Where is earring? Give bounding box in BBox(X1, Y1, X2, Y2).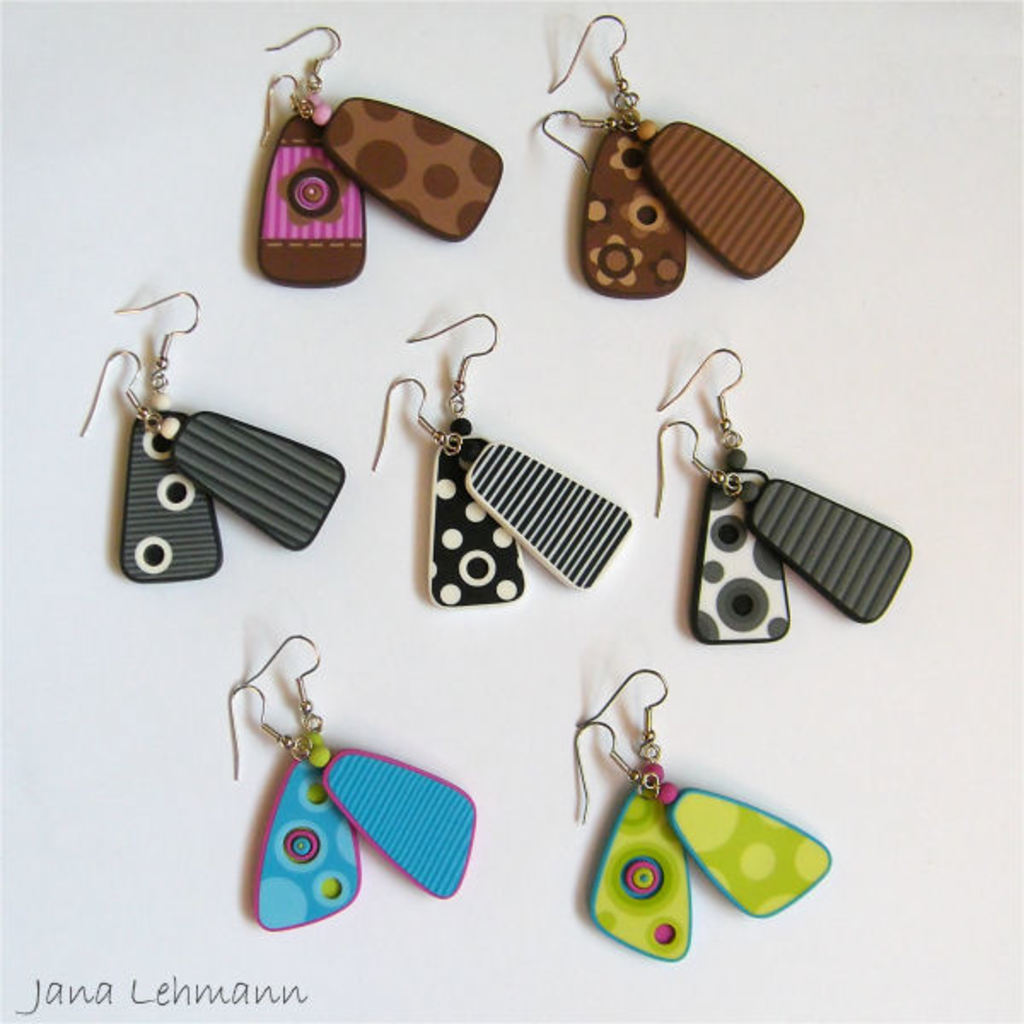
BBox(567, 725, 831, 922).
